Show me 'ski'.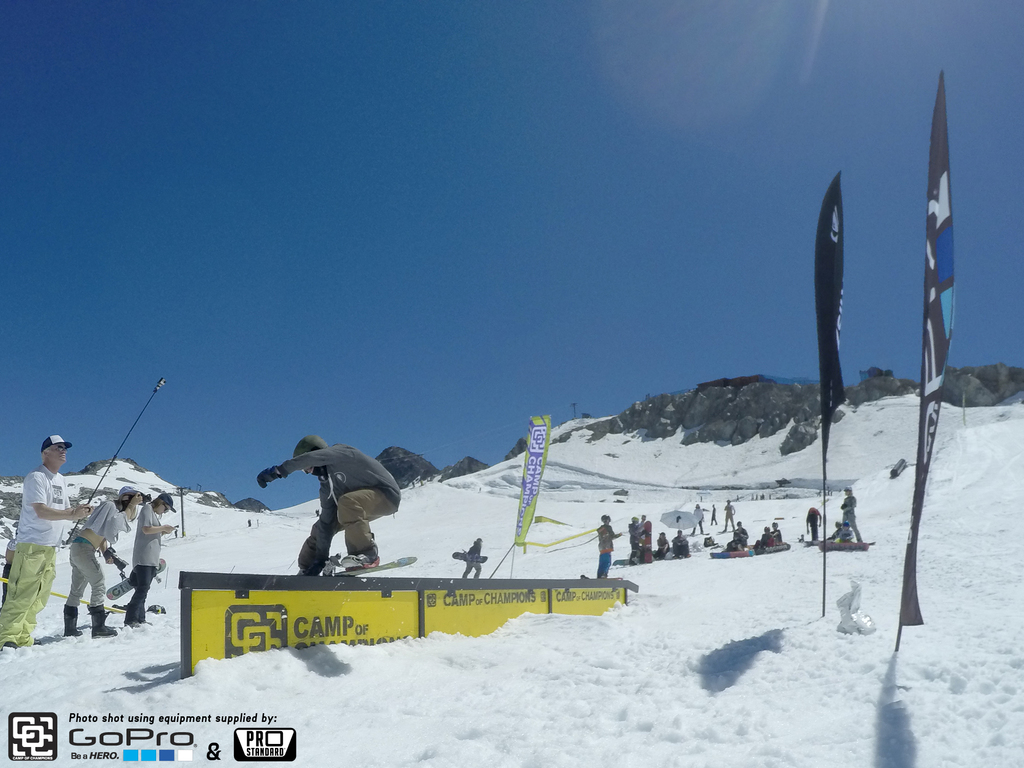
'ski' is here: rect(323, 550, 424, 576).
